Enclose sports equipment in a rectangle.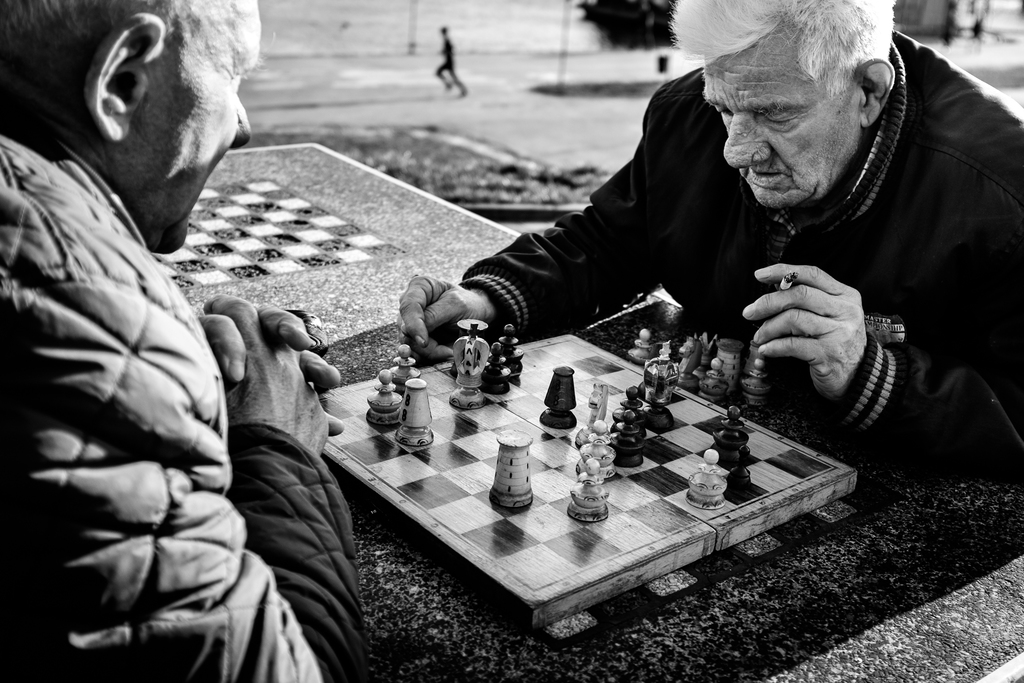
{"x1": 568, "y1": 372, "x2": 614, "y2": 450}.
